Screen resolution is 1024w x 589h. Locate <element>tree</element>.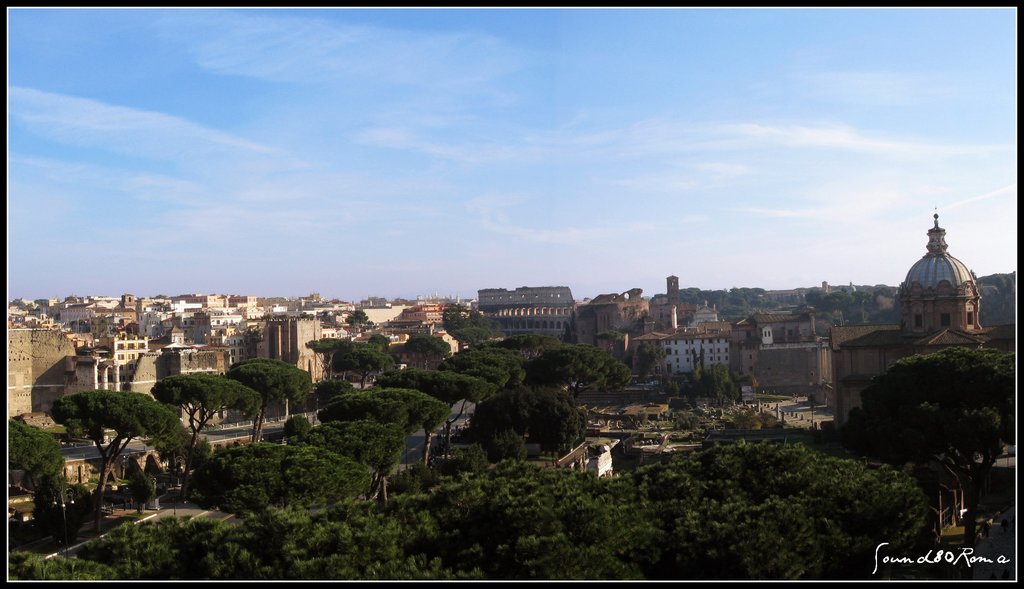
select_region(828, 289, 851, 312).
